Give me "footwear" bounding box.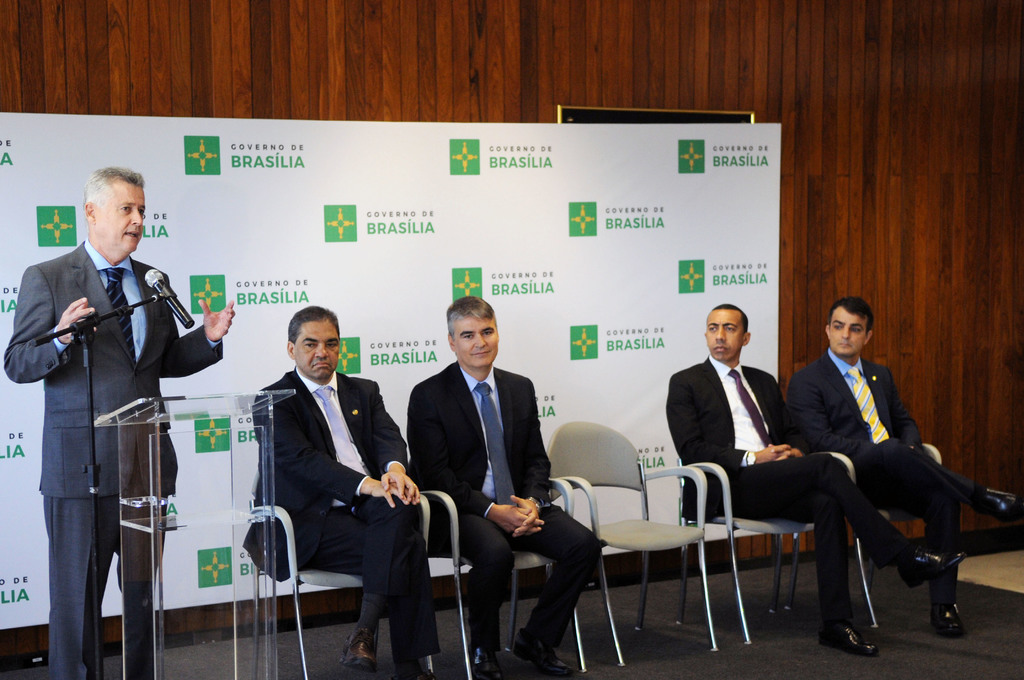
<box>339,631,379,670</box>.
